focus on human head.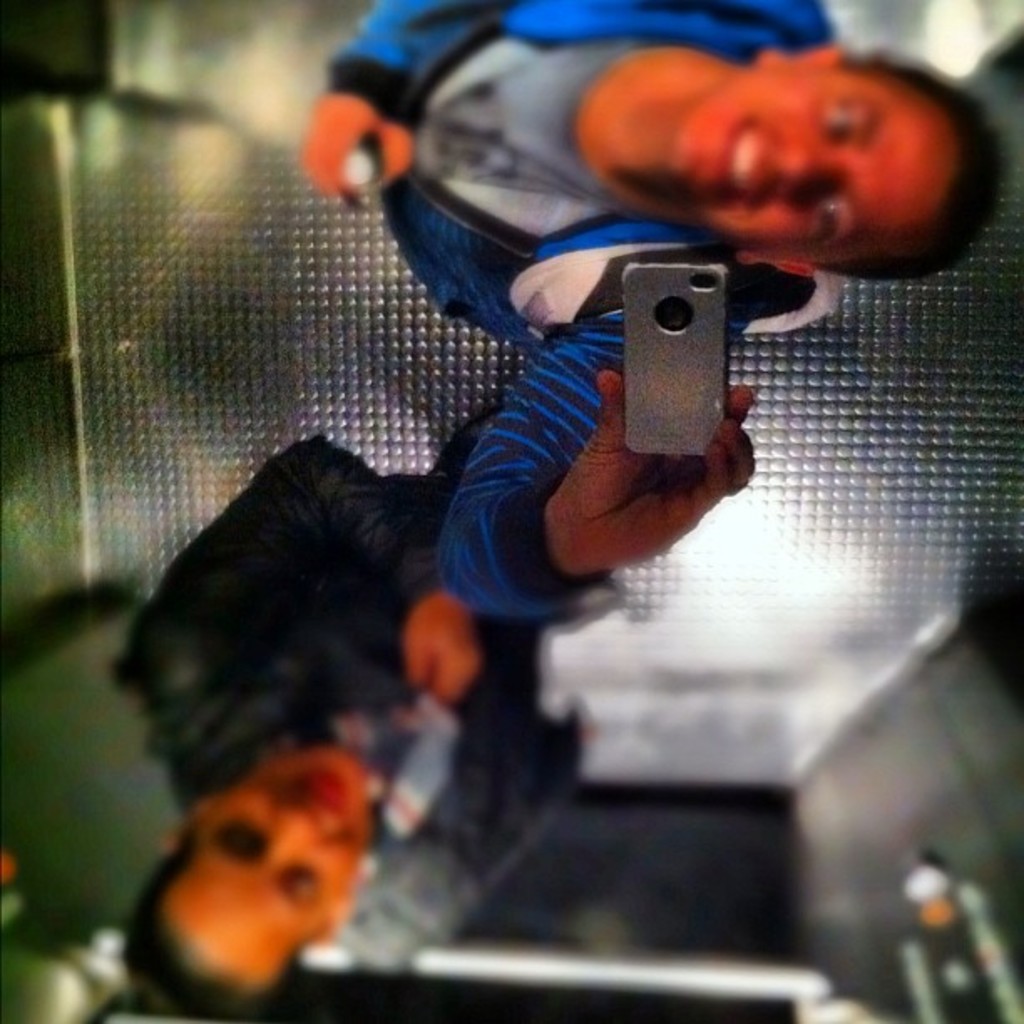
Focused at crop(119, 743, 378, 1021).
